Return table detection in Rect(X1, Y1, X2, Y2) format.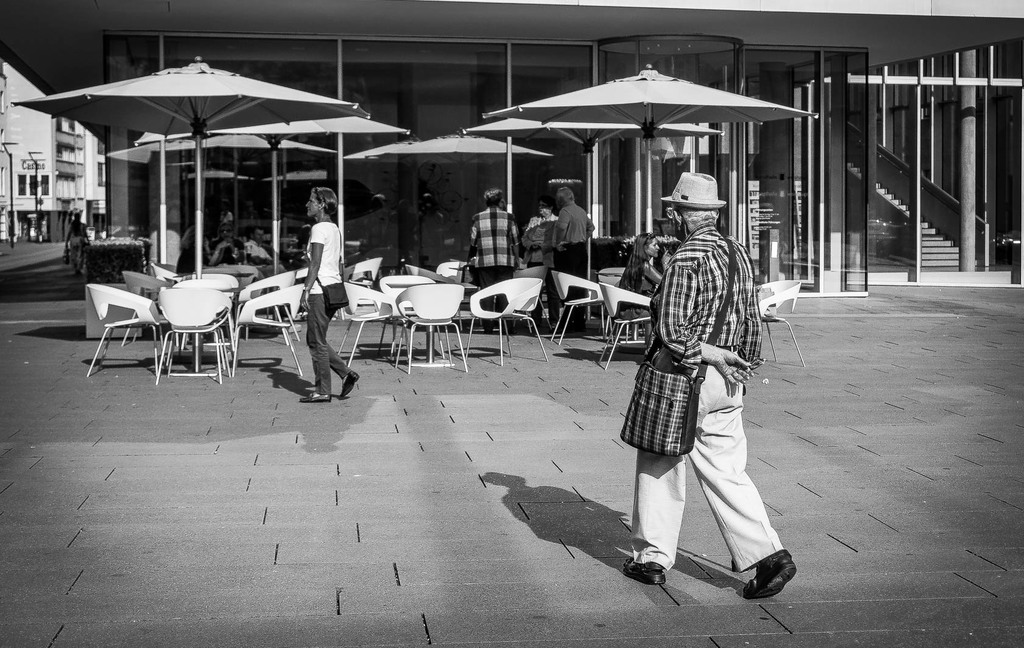
Rect(385, 284, 477, 366).
